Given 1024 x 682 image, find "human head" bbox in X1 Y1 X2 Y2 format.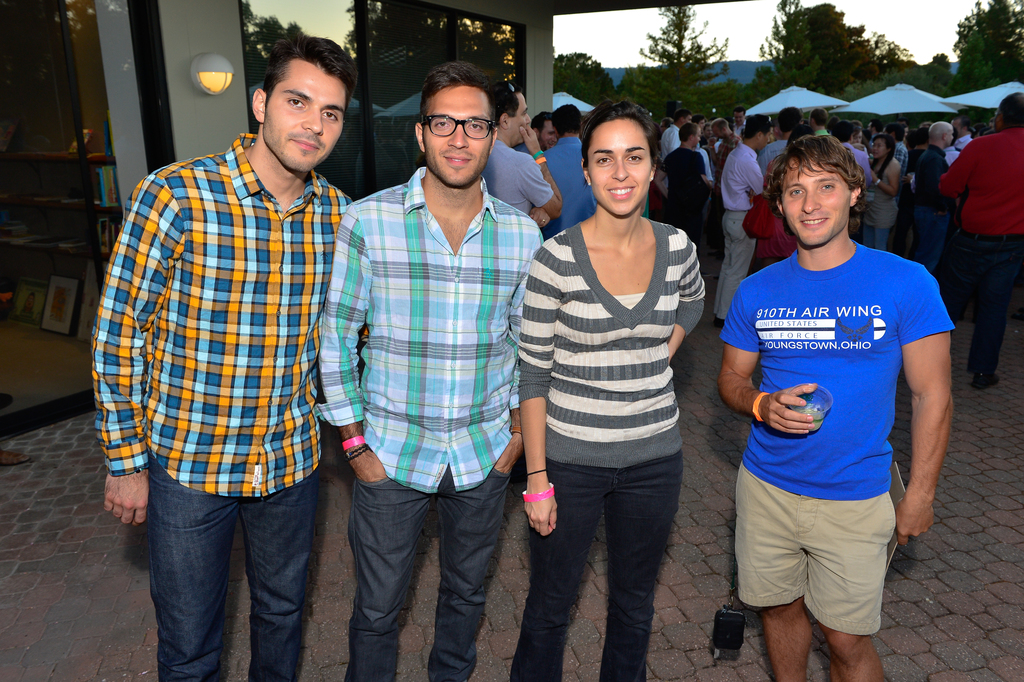
415 64 500 183.
